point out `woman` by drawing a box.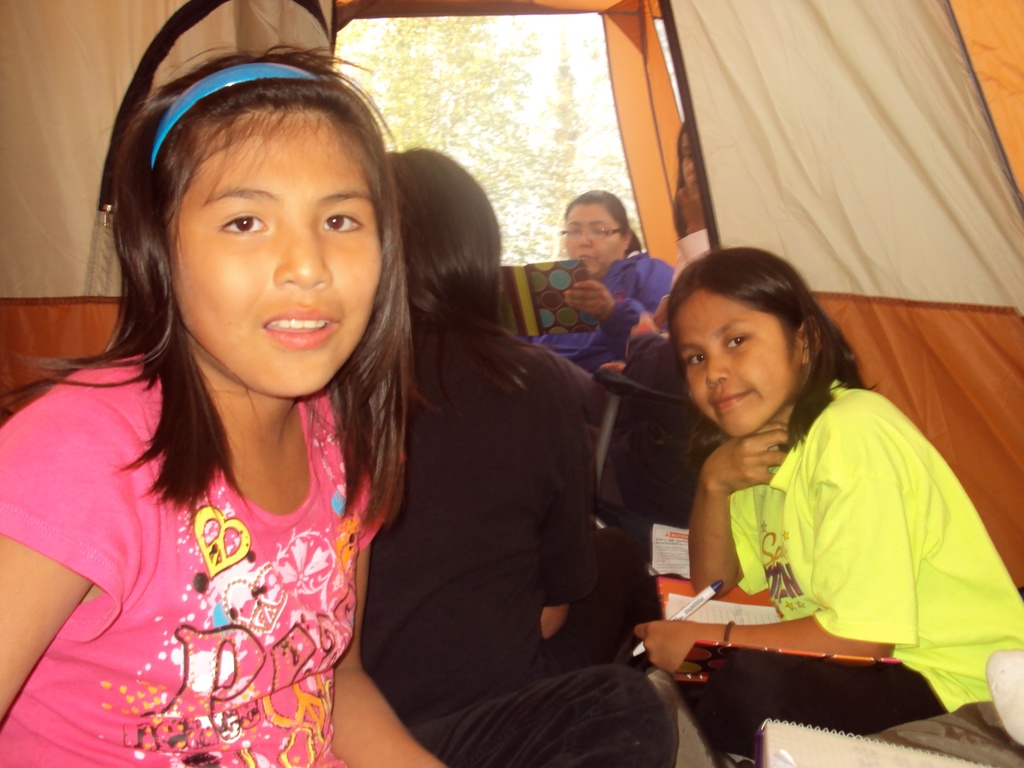
(526,190,675,367).
